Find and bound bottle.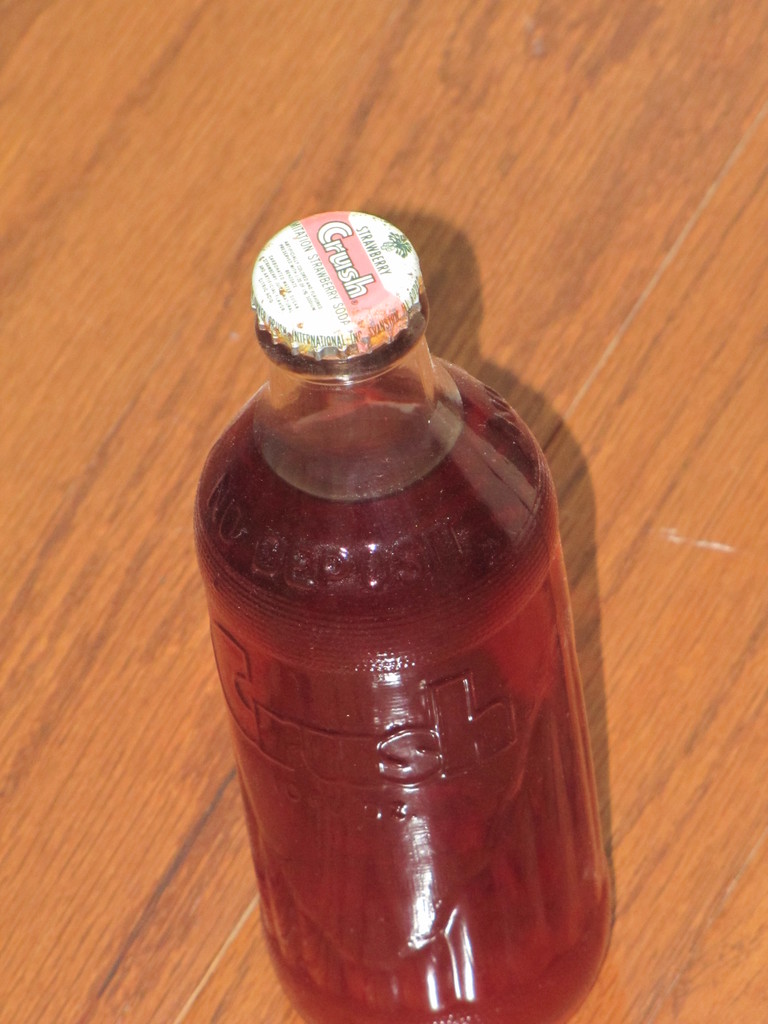
Bound: bbox=(174, 186, 620, 985).
